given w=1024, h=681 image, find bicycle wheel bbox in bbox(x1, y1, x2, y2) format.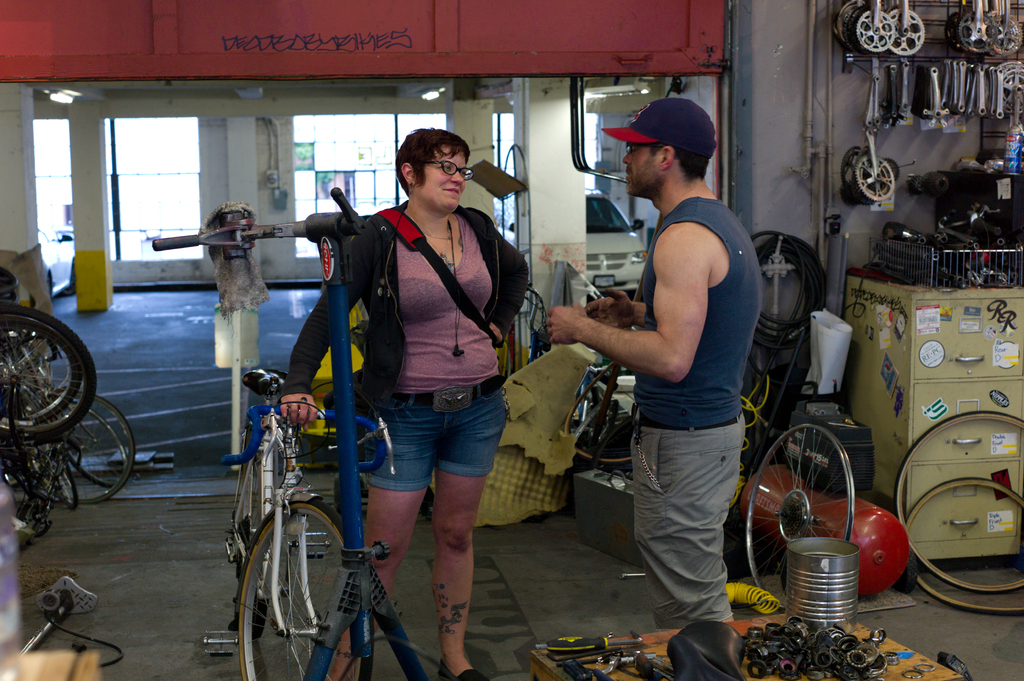
bbox(229, 443, 279, 643).
